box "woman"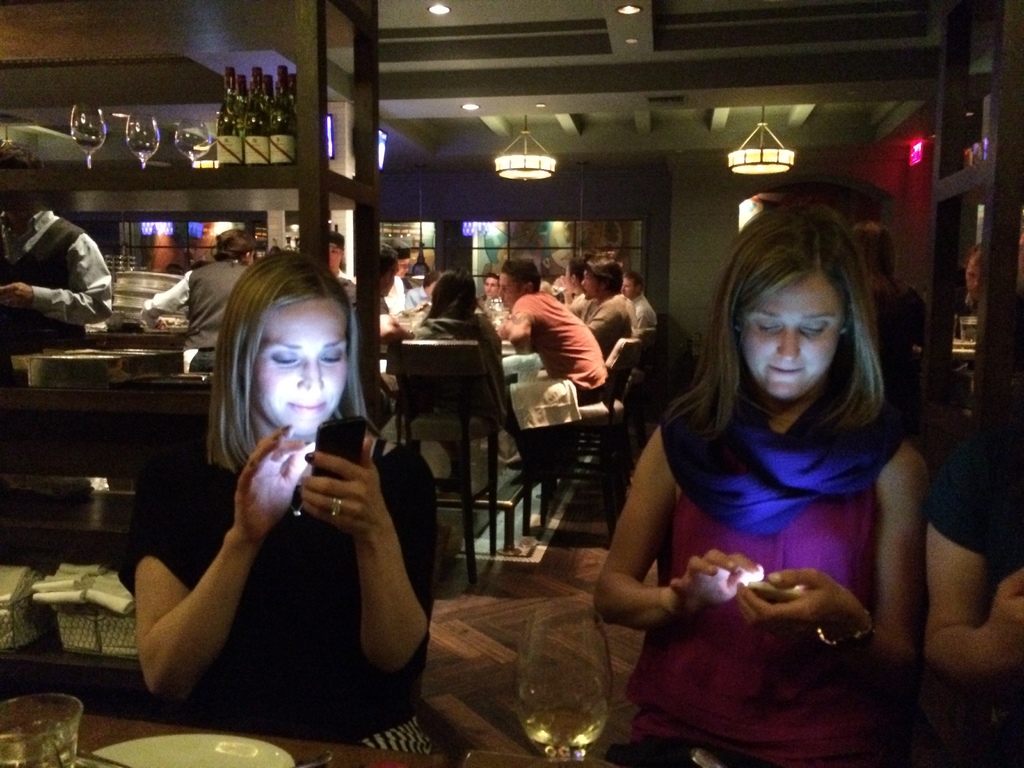
(x1=110, y1=235, x2=418, y2=751)
